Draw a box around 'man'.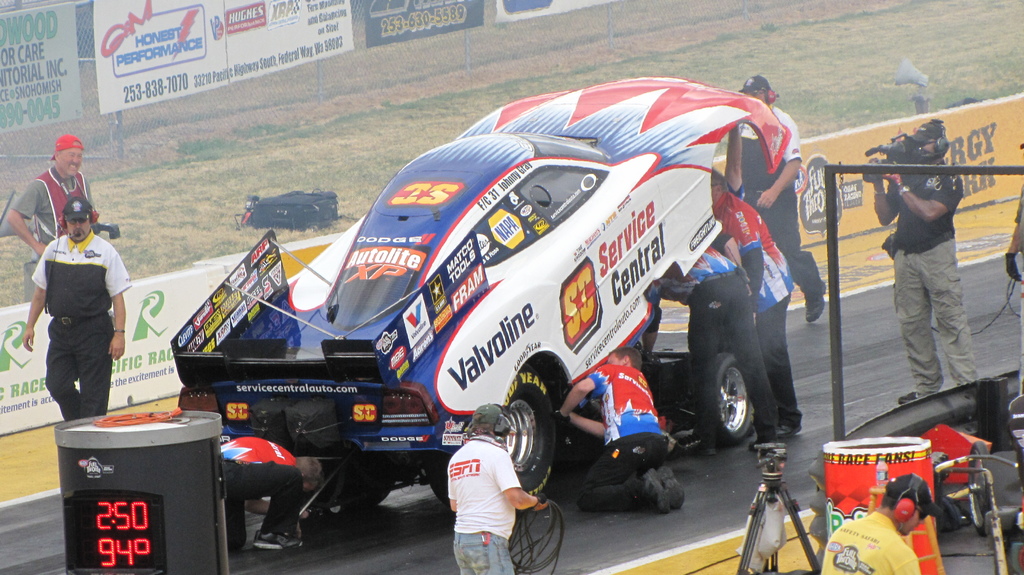
[212, 426, 319, 553].
